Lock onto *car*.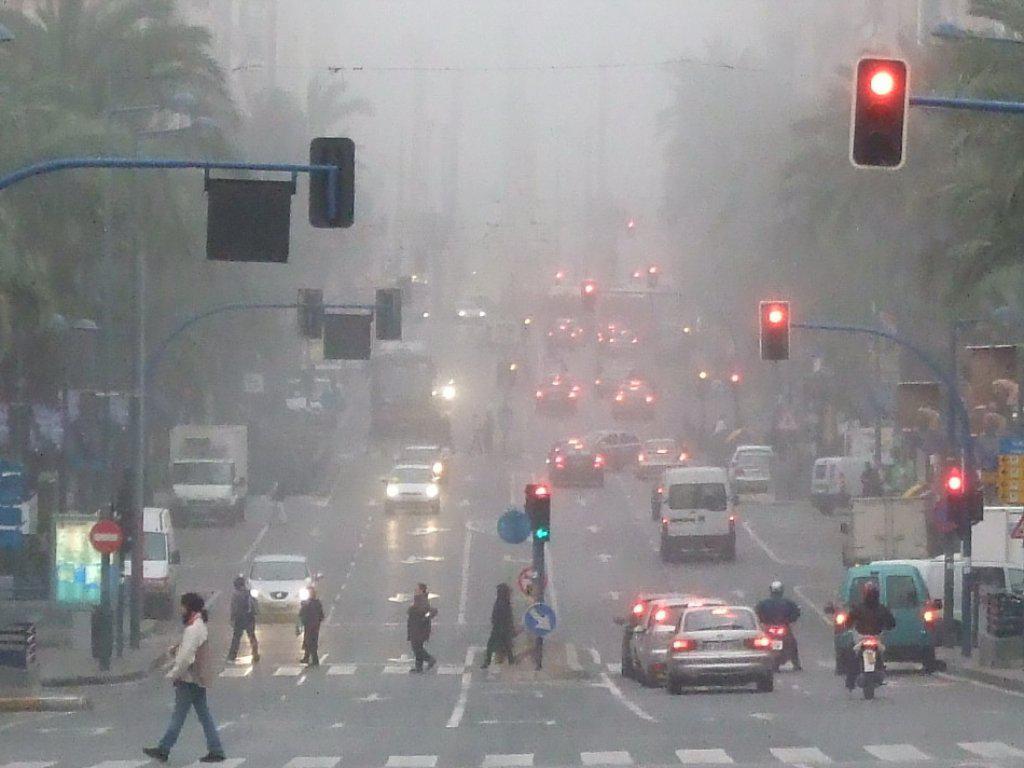
Locked: crop(535, 382, 578, 410).
